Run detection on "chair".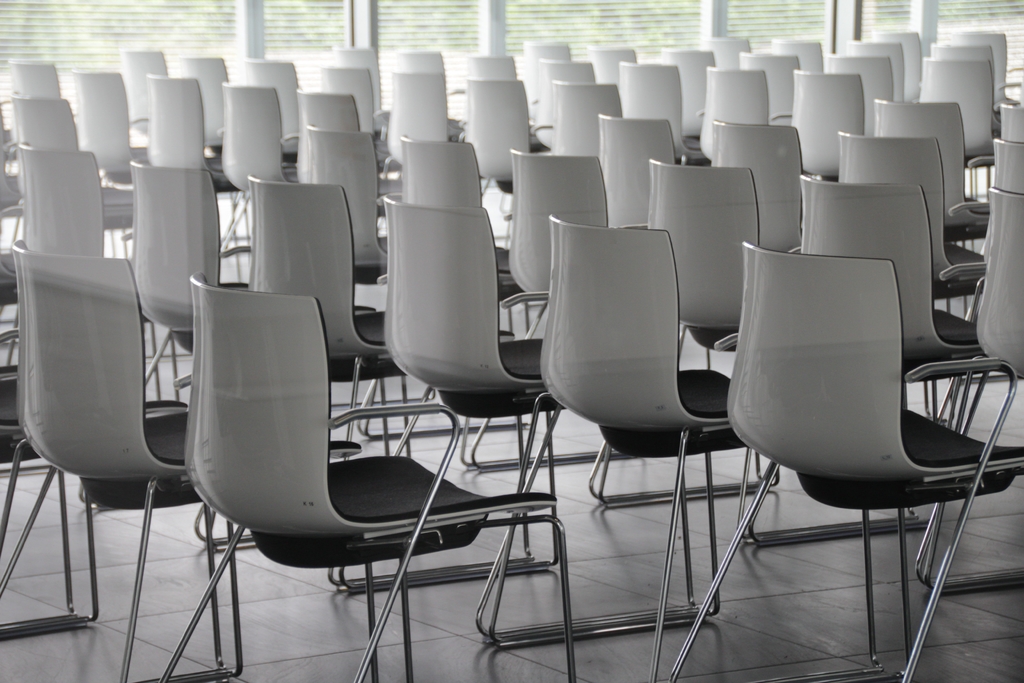
Result: bbox(166, 270, 585, 682).
